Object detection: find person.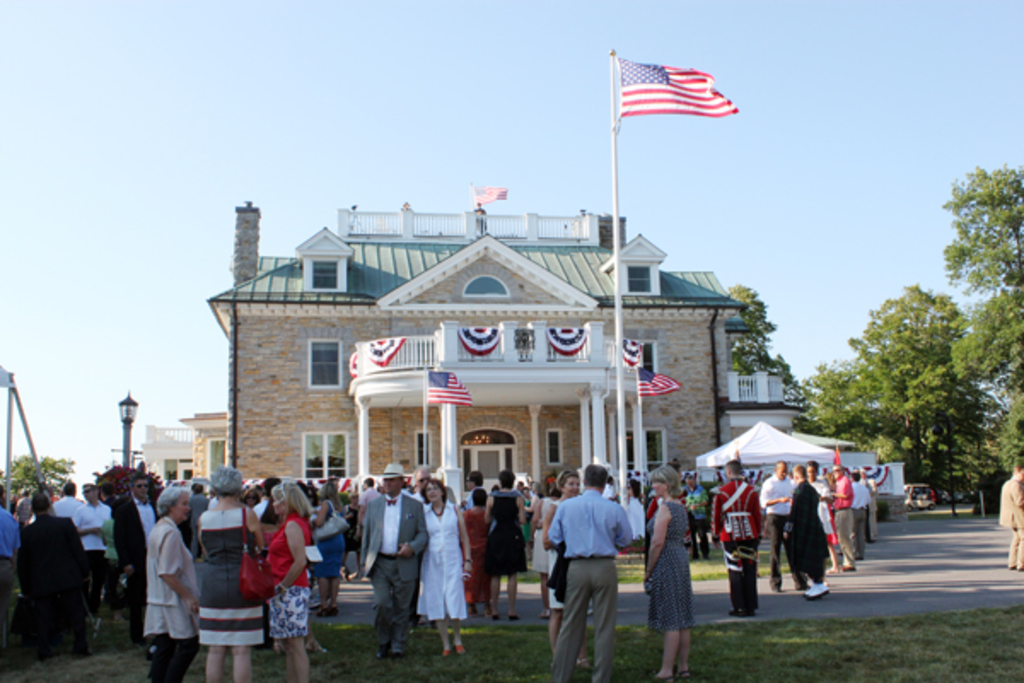
bbox=[362, 461, 420, 654].
